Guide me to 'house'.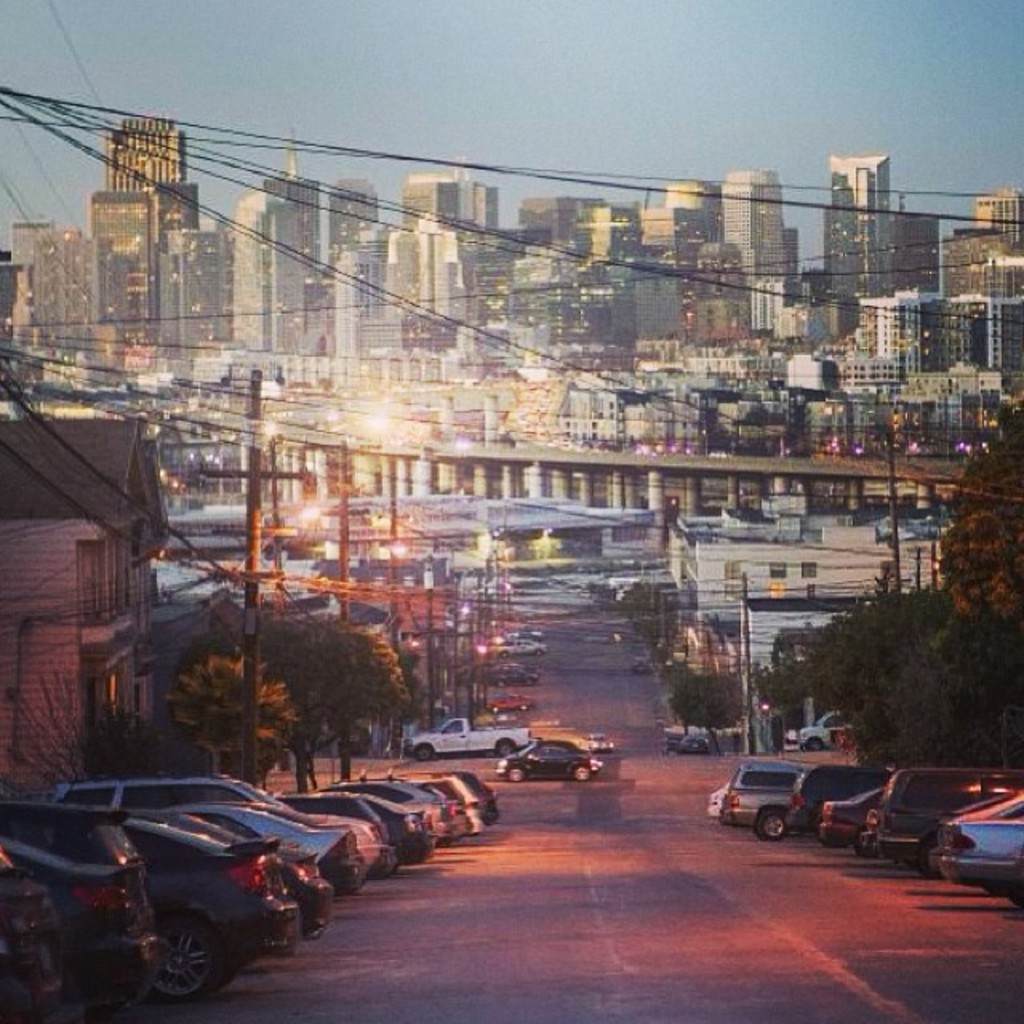
Guidance: (x1=939, y1=282, x2=1021, y2=384).
